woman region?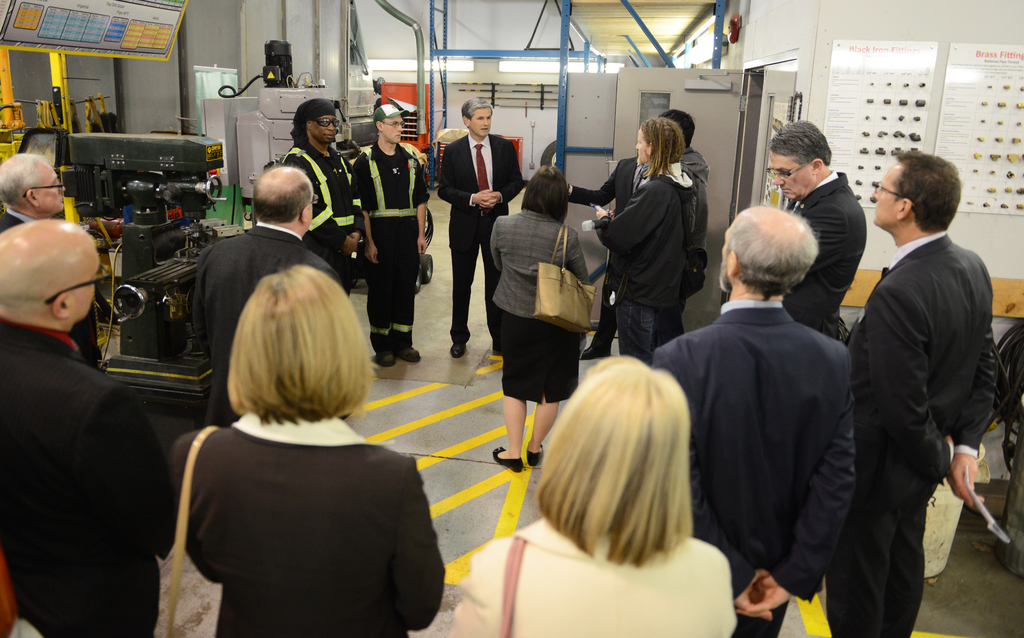
Rect(166, 241, 436, 635)
